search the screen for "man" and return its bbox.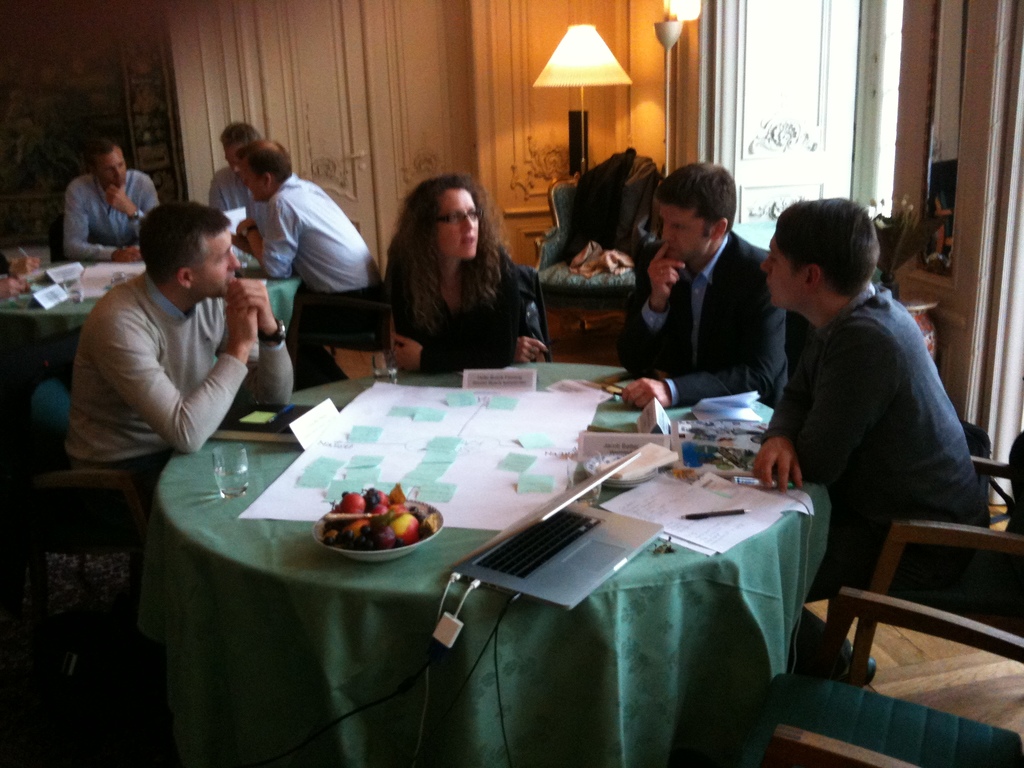
Found: bbox=[739, 202, 997, 688].
